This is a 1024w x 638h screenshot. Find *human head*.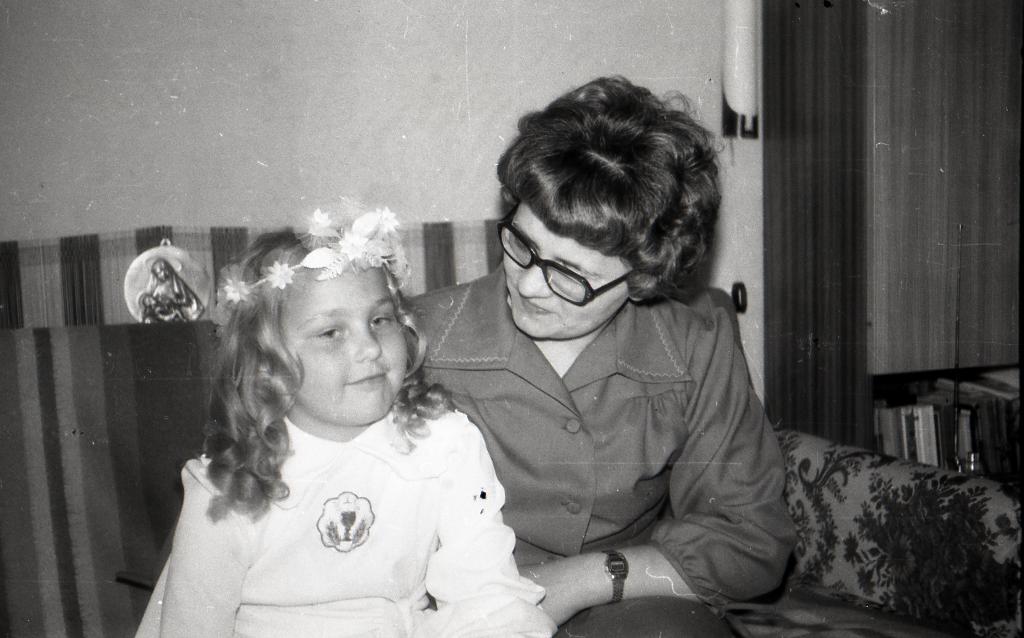
Bounding box: rect(225, 227, 424, 429).
